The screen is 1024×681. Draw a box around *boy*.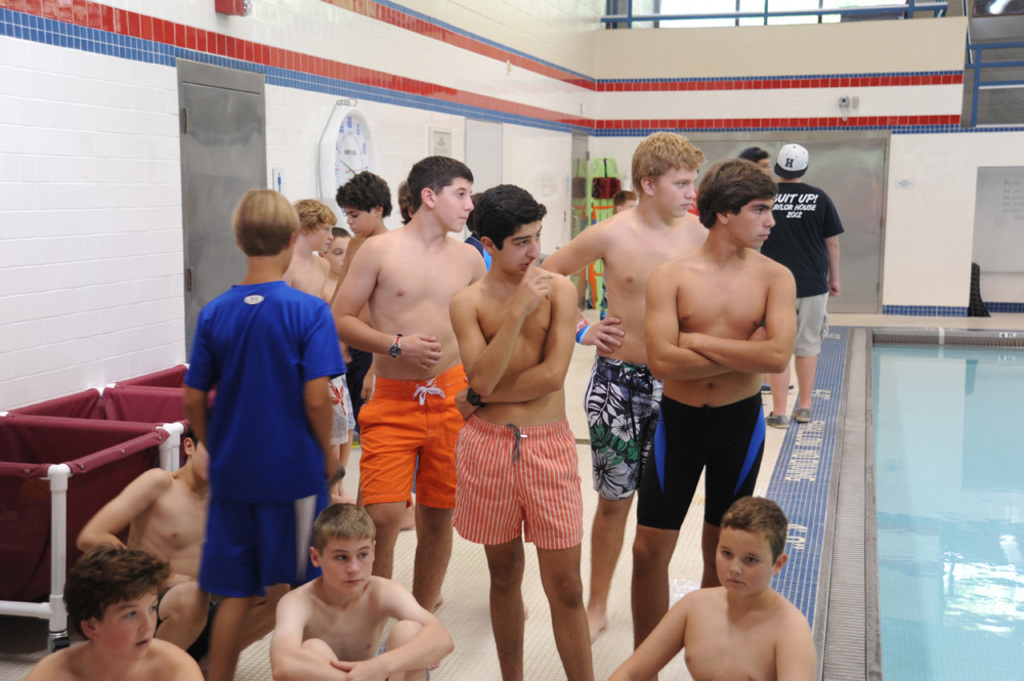
pyautogui.locateOnScreen(81, 421, 220, 658).
